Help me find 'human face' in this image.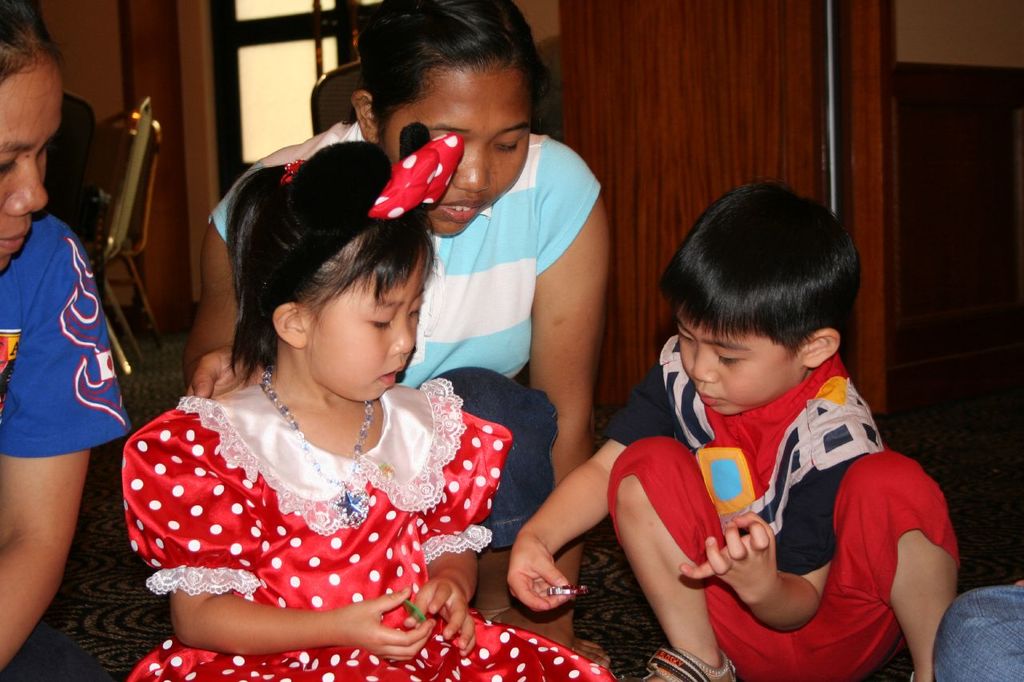
Found it: [left=303, top=247, right=425, bottom=401].
